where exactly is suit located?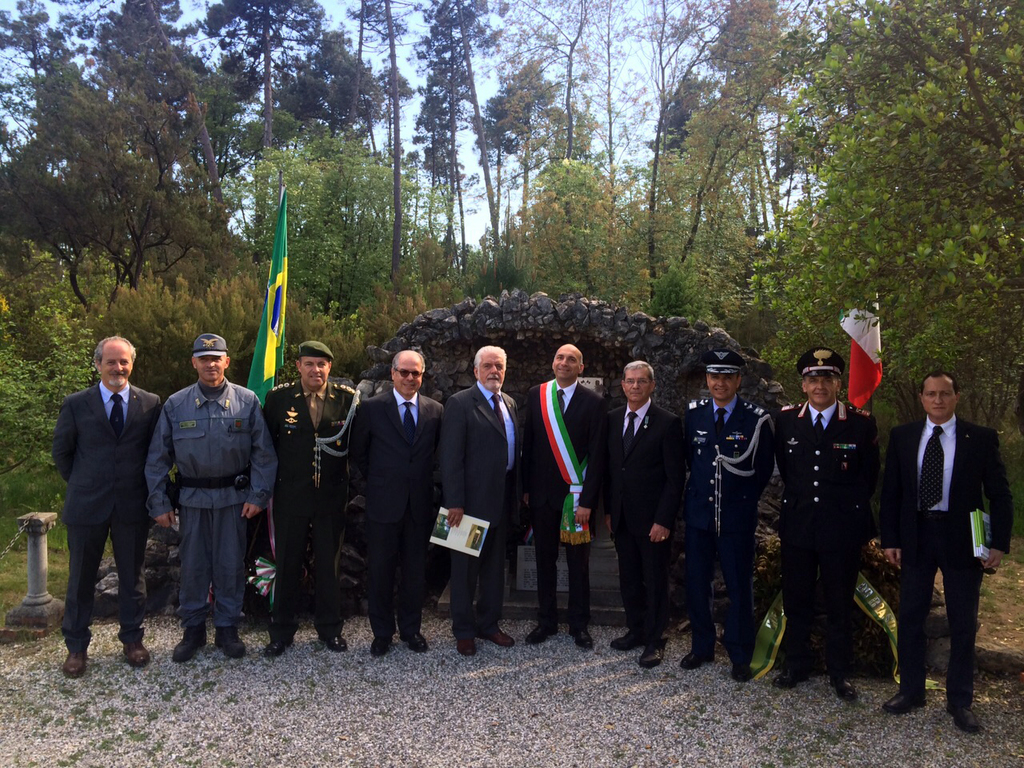
Its bounding box is Rect(52, 378, 158, 652).
